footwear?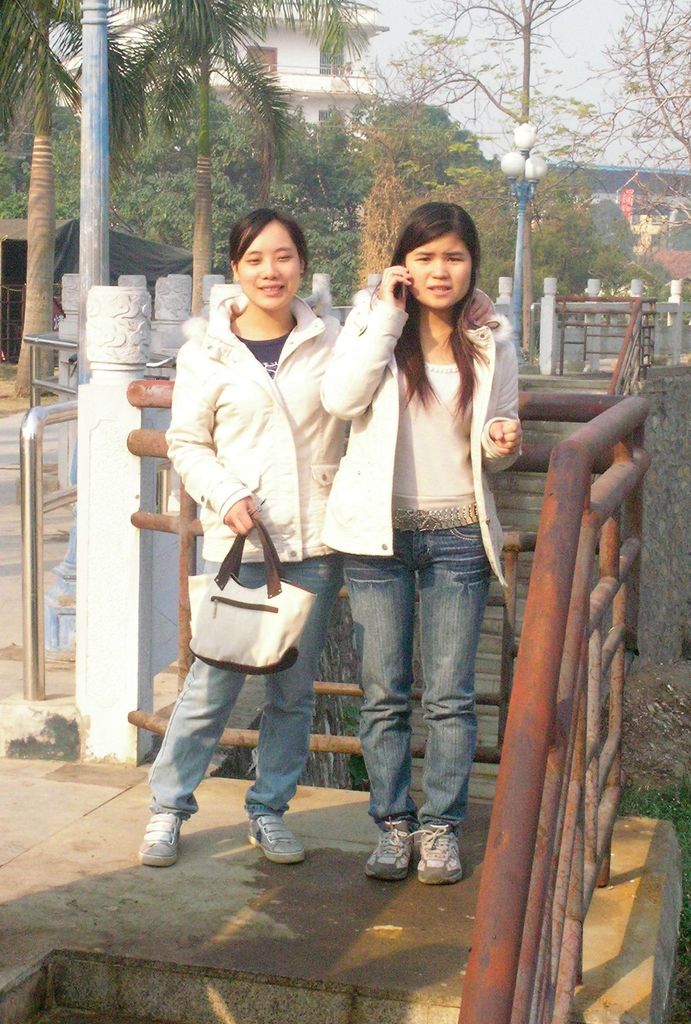
l=246, t=813, r=307, b=862
